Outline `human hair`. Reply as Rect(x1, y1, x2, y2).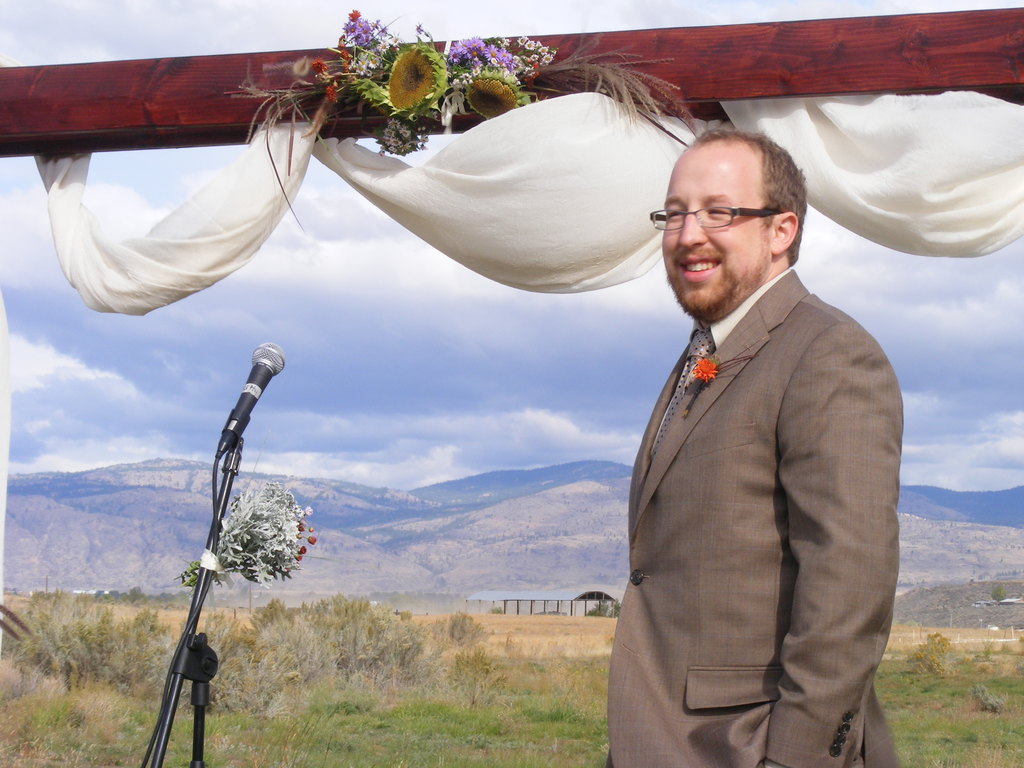
Rect(666, 128, 794, 239).
